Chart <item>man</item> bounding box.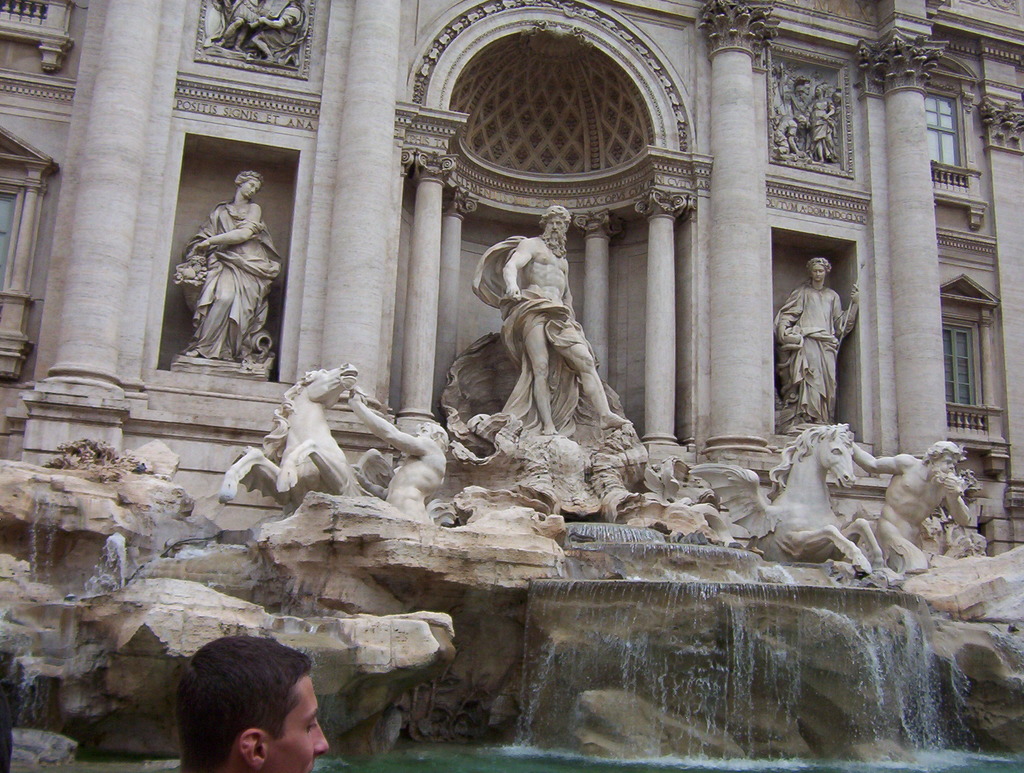
Charted: select_region(775, 77, 812, 161).
